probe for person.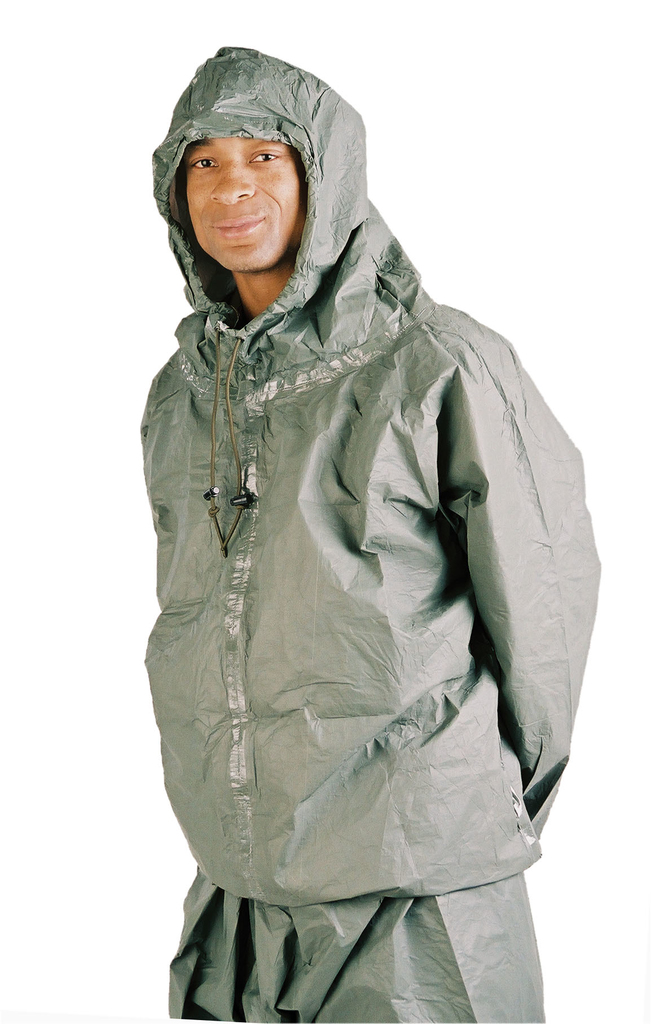
Probe result: (left=116, top=57, right=595, bottom=1015).
